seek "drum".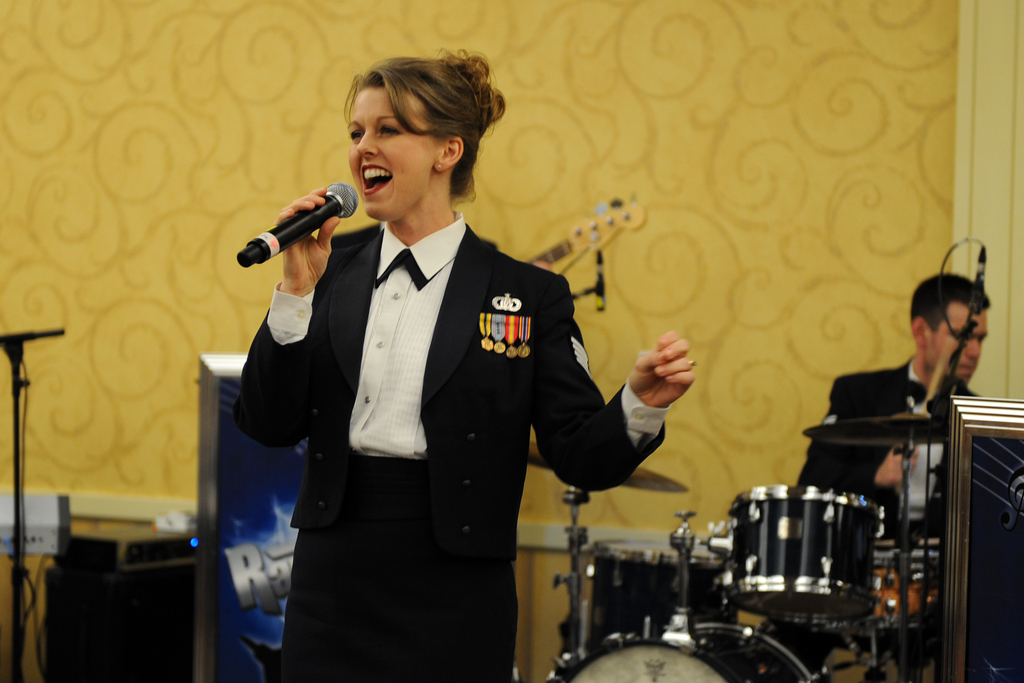
detection(588, 536, 735, 657).
